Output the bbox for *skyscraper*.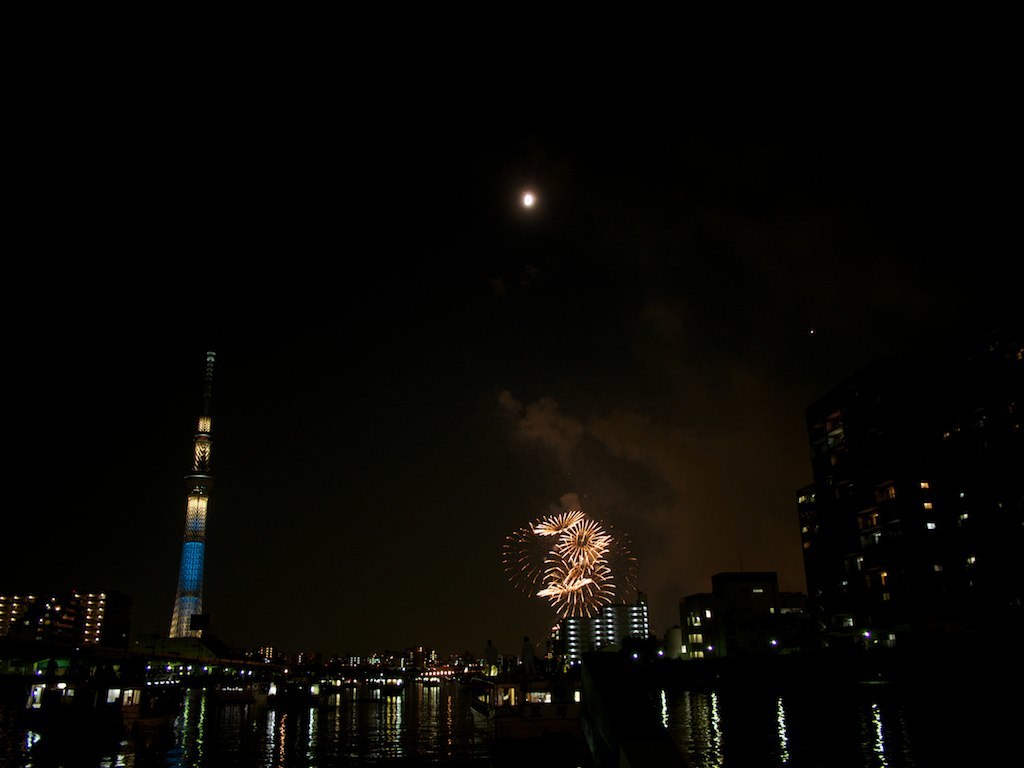
box(138, 386, 237, 664).
